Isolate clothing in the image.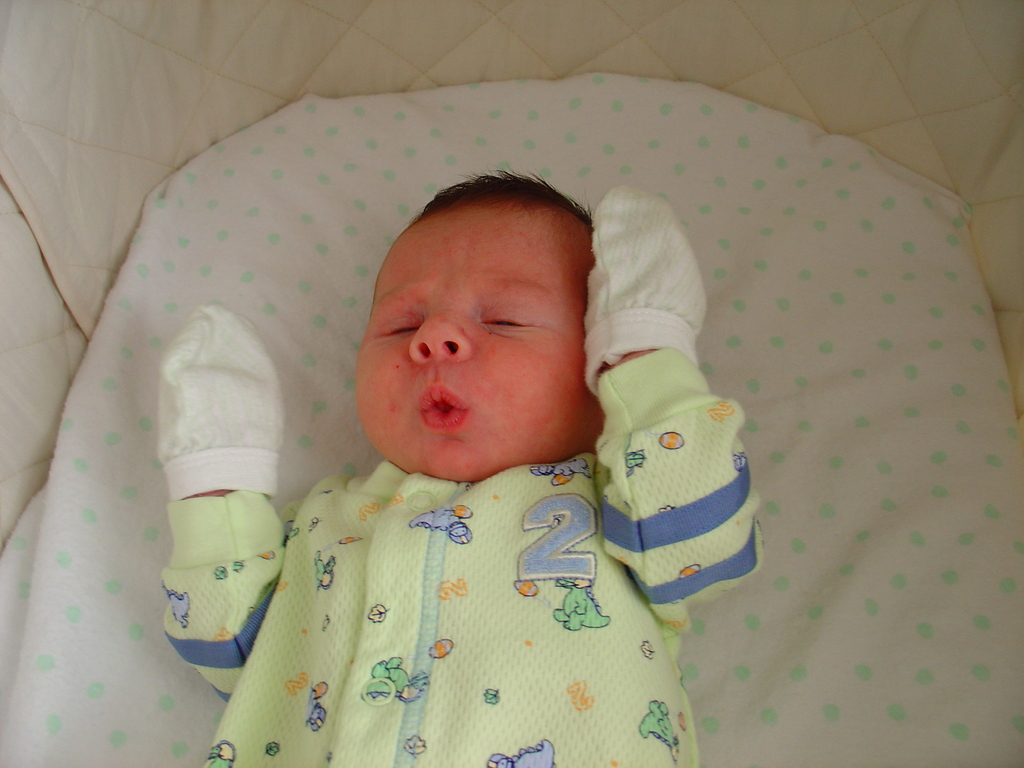
Isolated region: box=[197, 391, 733, 734].
